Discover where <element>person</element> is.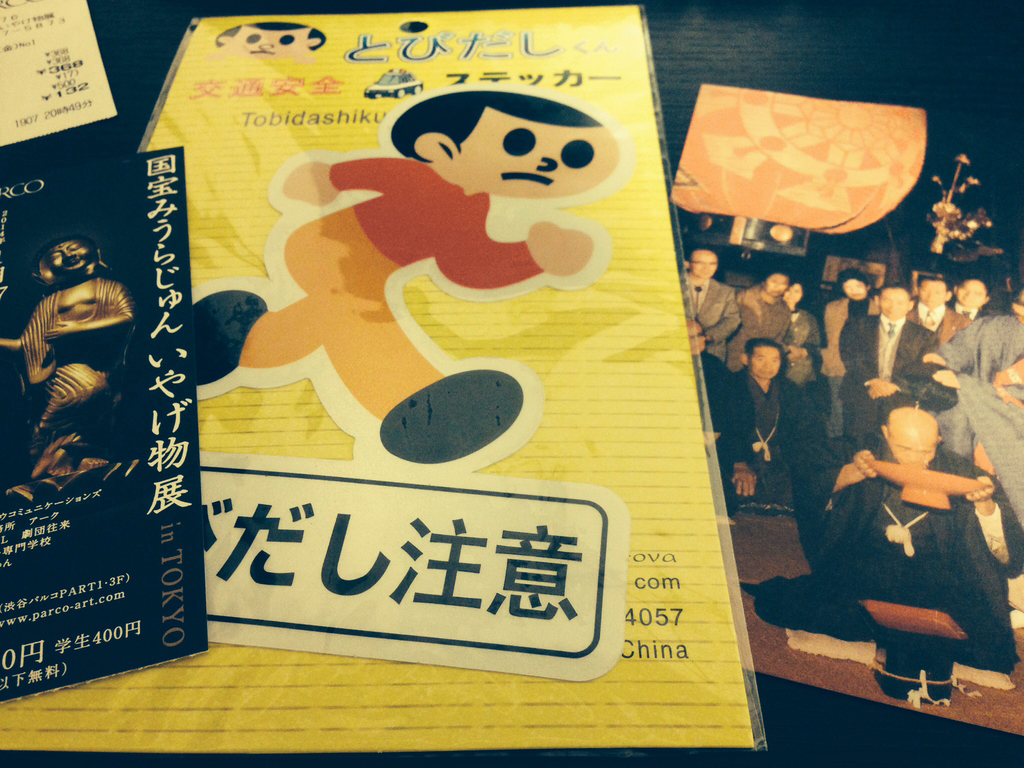
Discovered at locate(216, 19, 329, 59).
